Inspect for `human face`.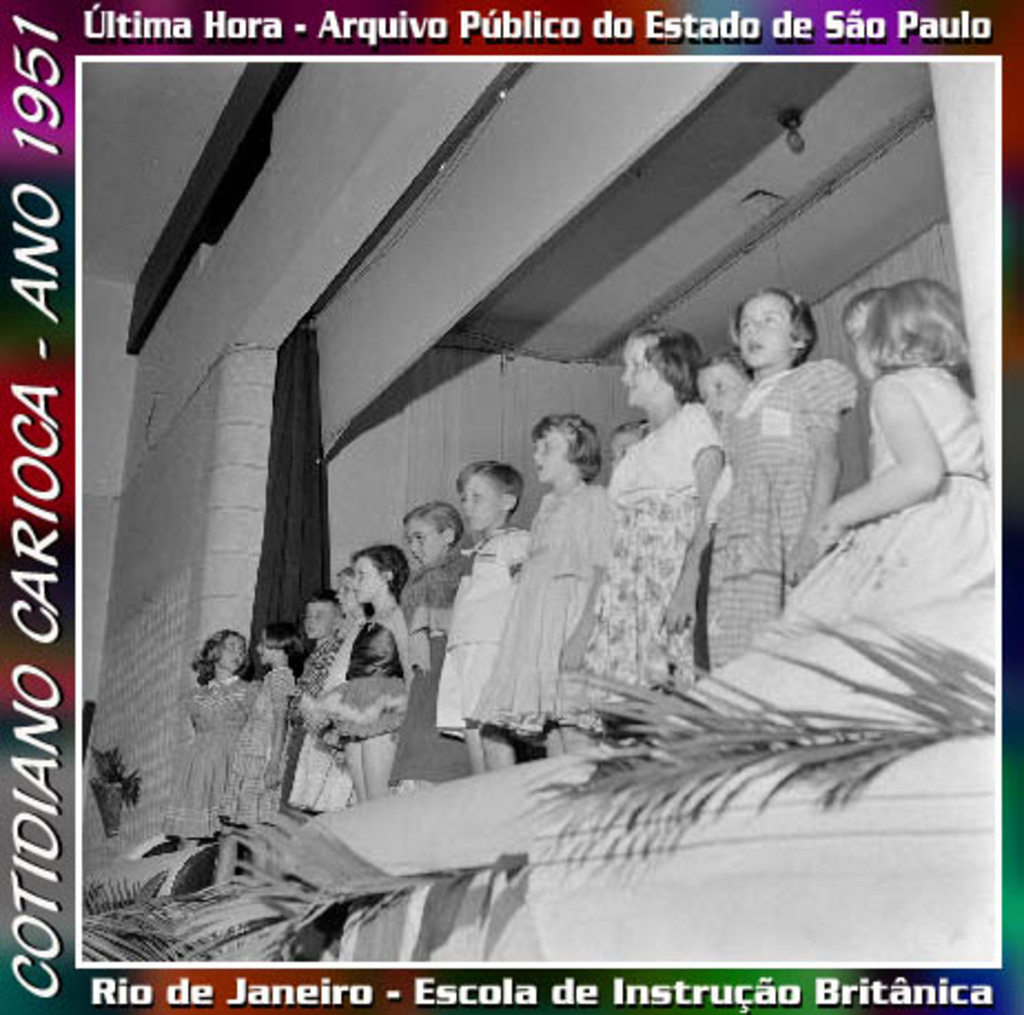
Inspection: <region>352, 552, 381, 605</region>.
